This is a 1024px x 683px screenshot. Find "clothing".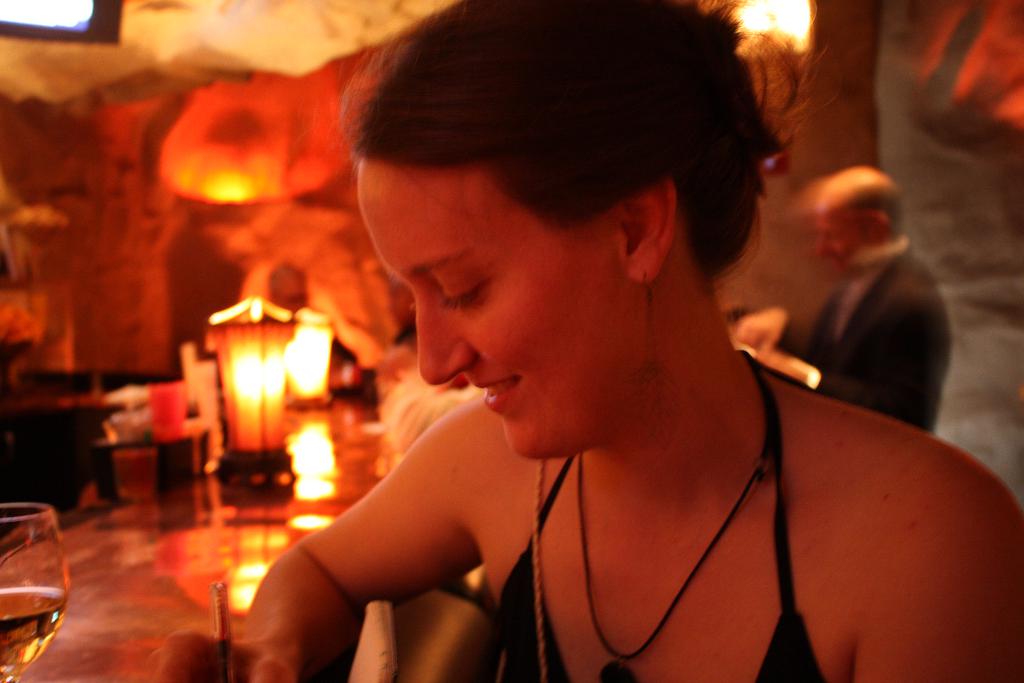
Bounding box: 488 345 841 682.
